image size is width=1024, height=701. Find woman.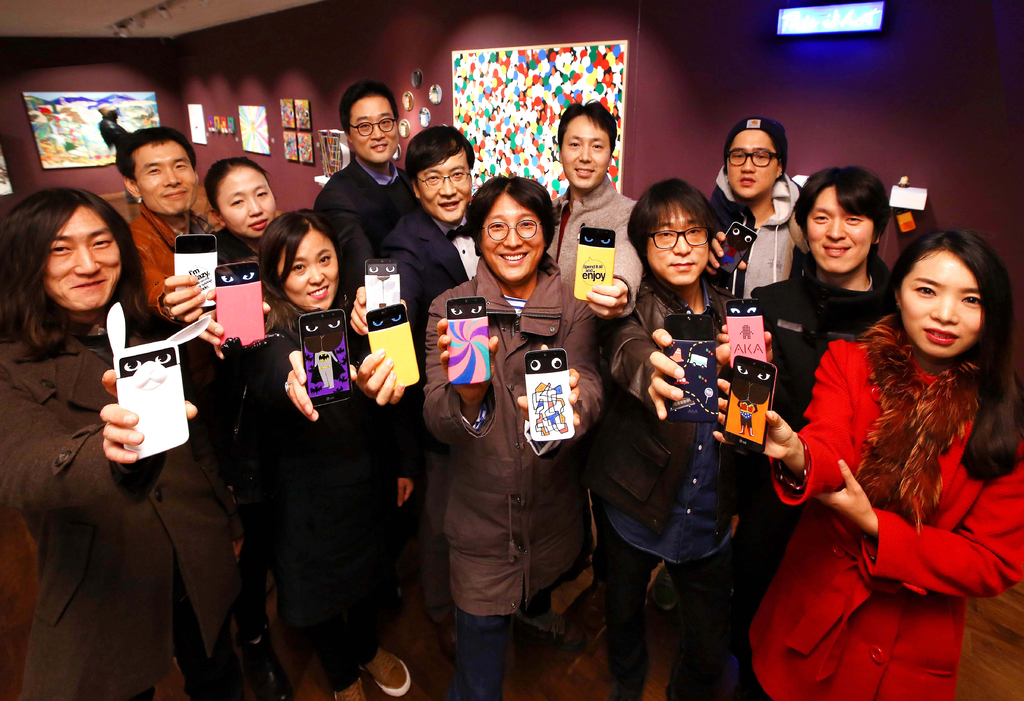
231/197/412/700.
